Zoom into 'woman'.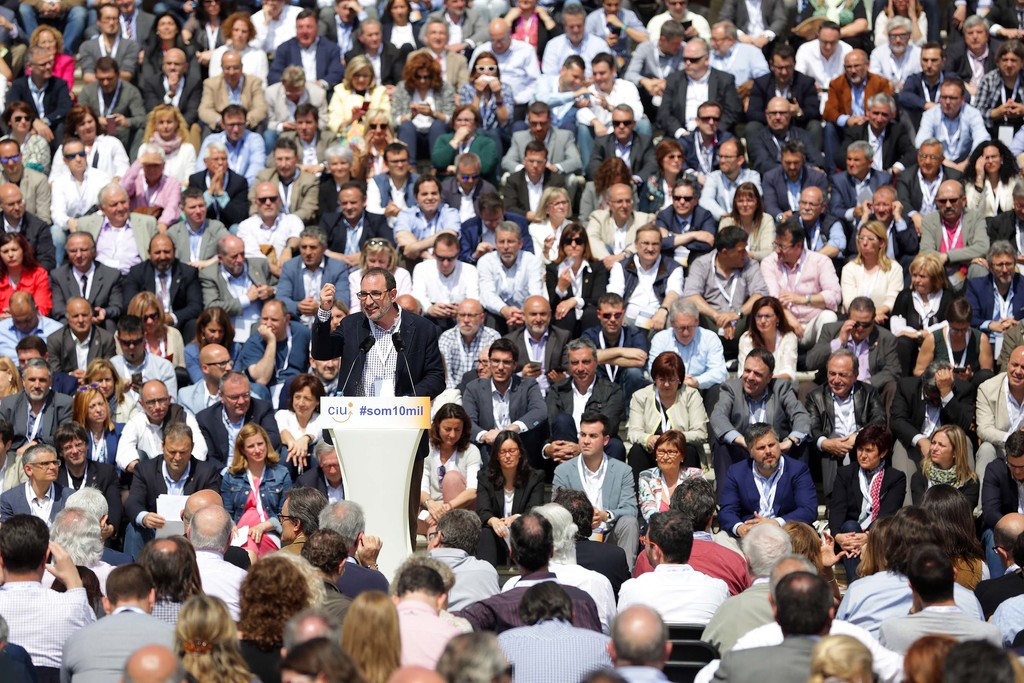
Zoom target: region(539, 219, 609, 333).
